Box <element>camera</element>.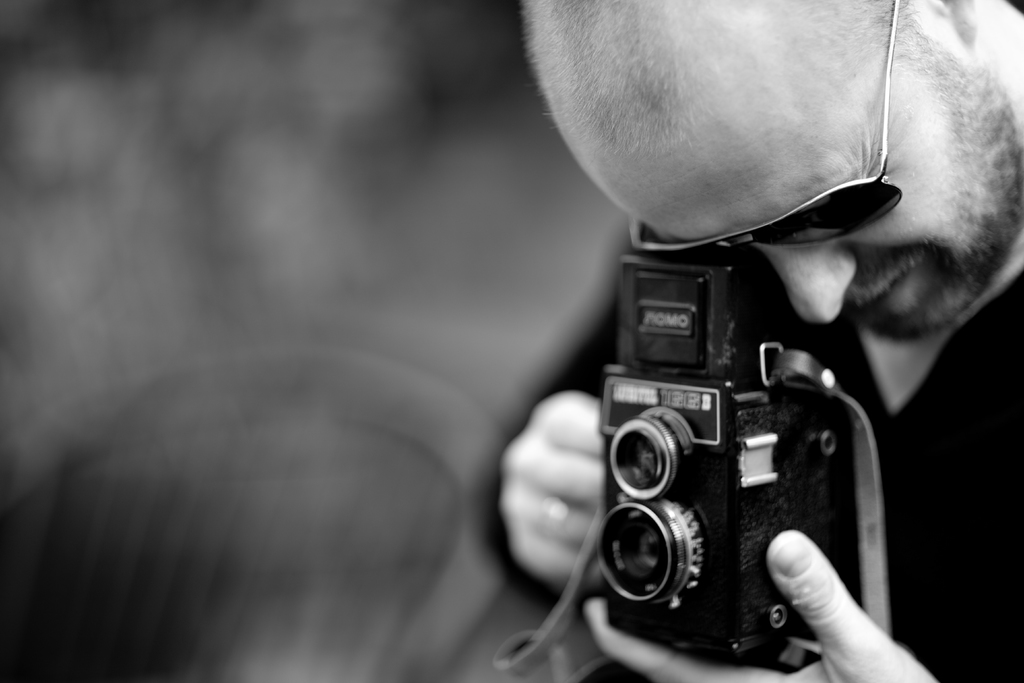
box(579, 246, 901, 658).
